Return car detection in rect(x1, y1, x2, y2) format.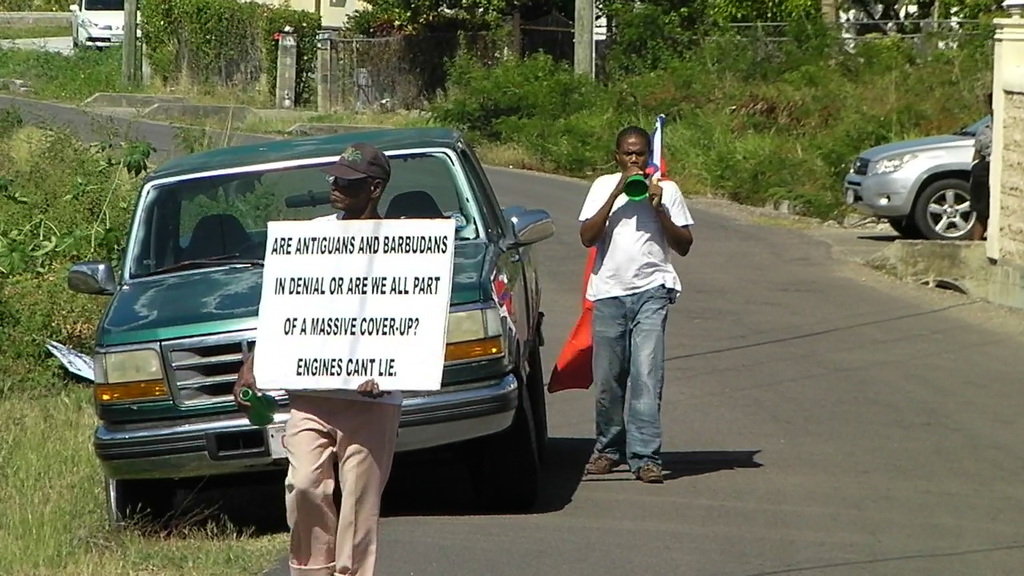
rect(843, 112, 1000, 244).
